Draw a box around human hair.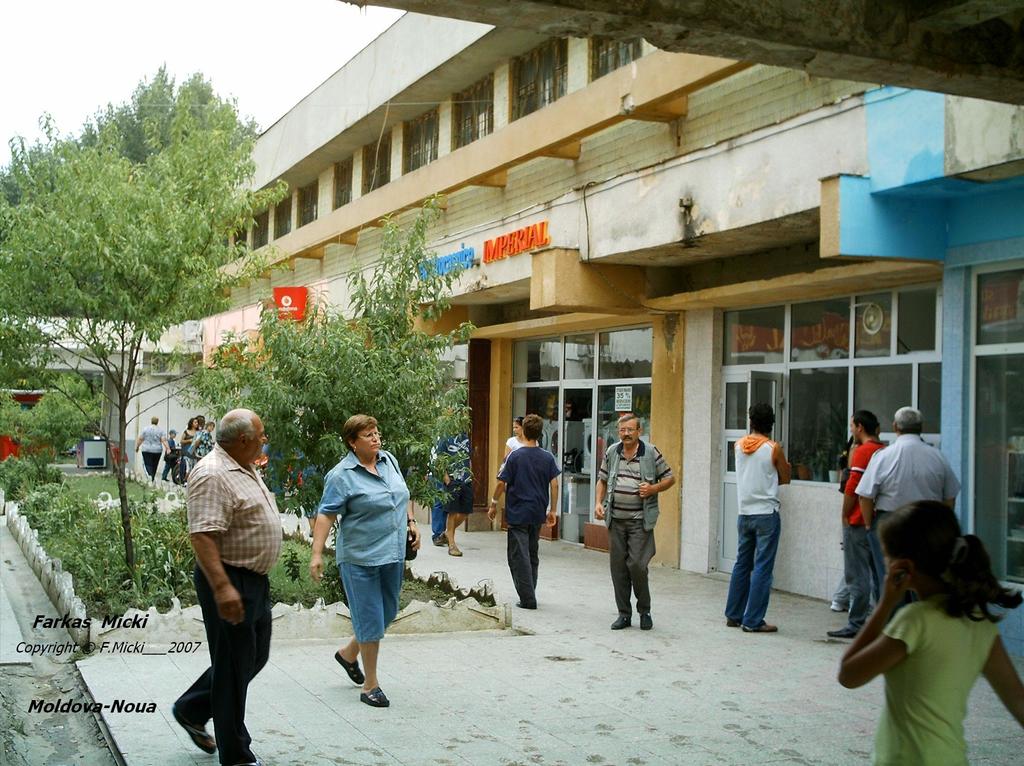
(520,414,545,439).
